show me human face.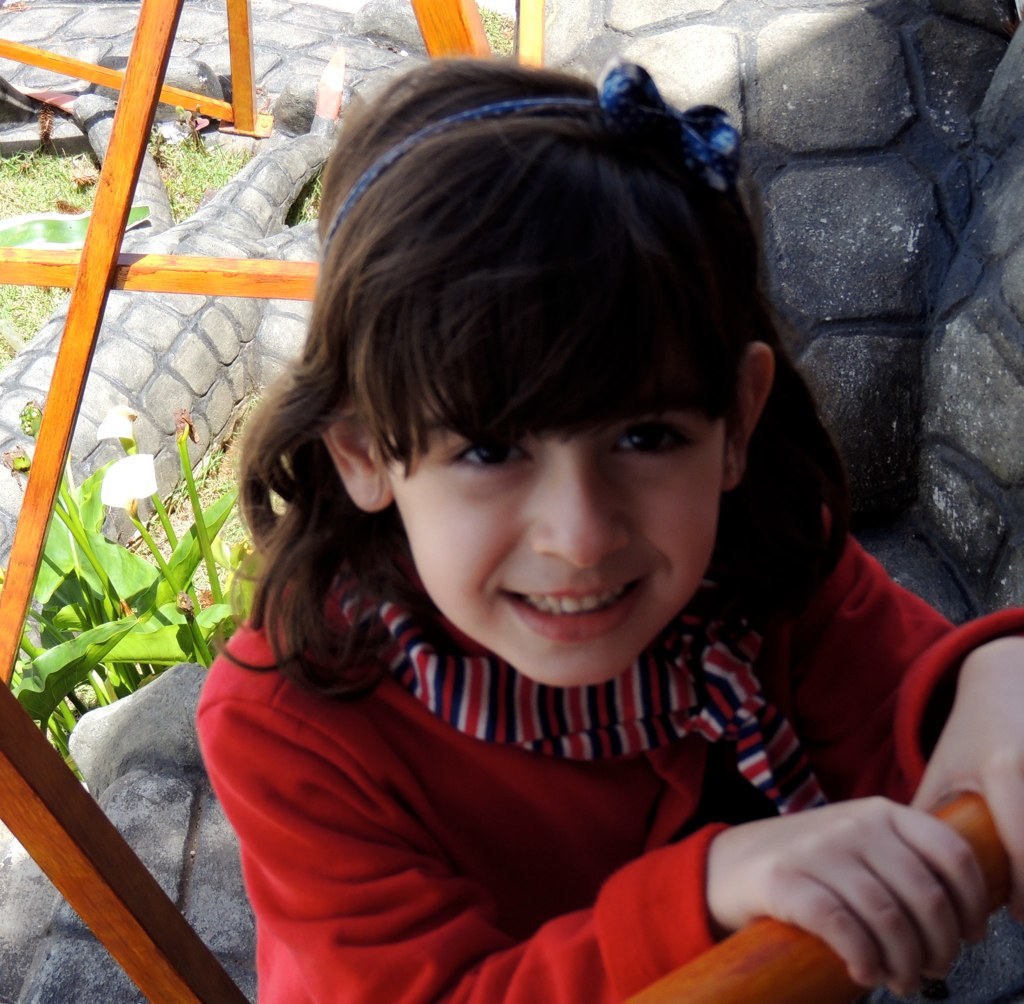
human face is here: region(393, 396, 725, 686).
